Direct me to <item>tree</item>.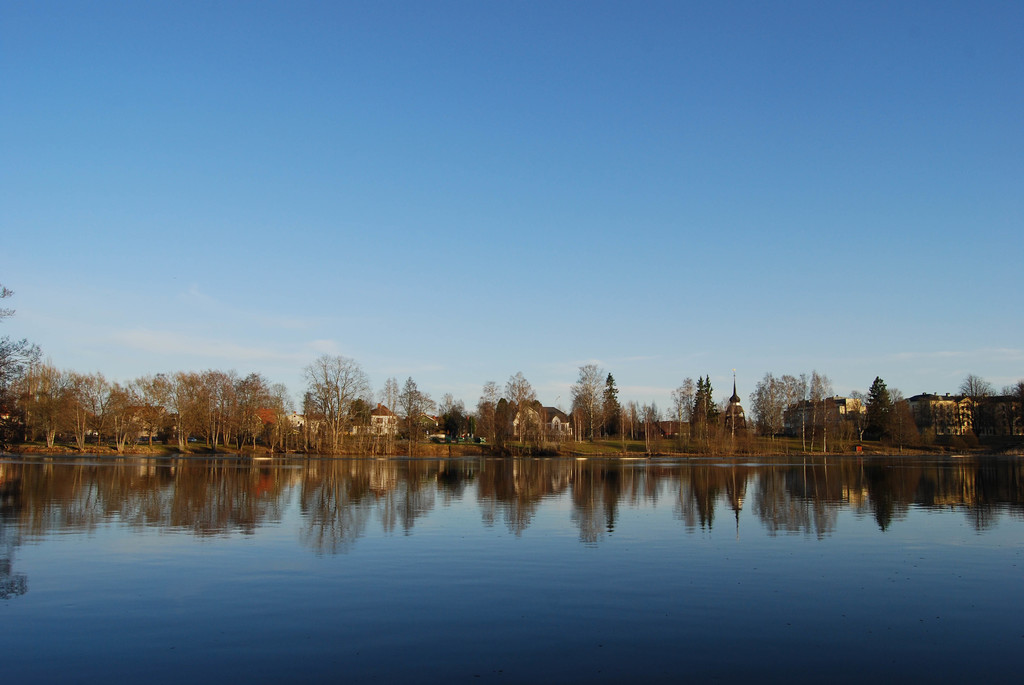
Direction: (51, 368, 106, 450).
